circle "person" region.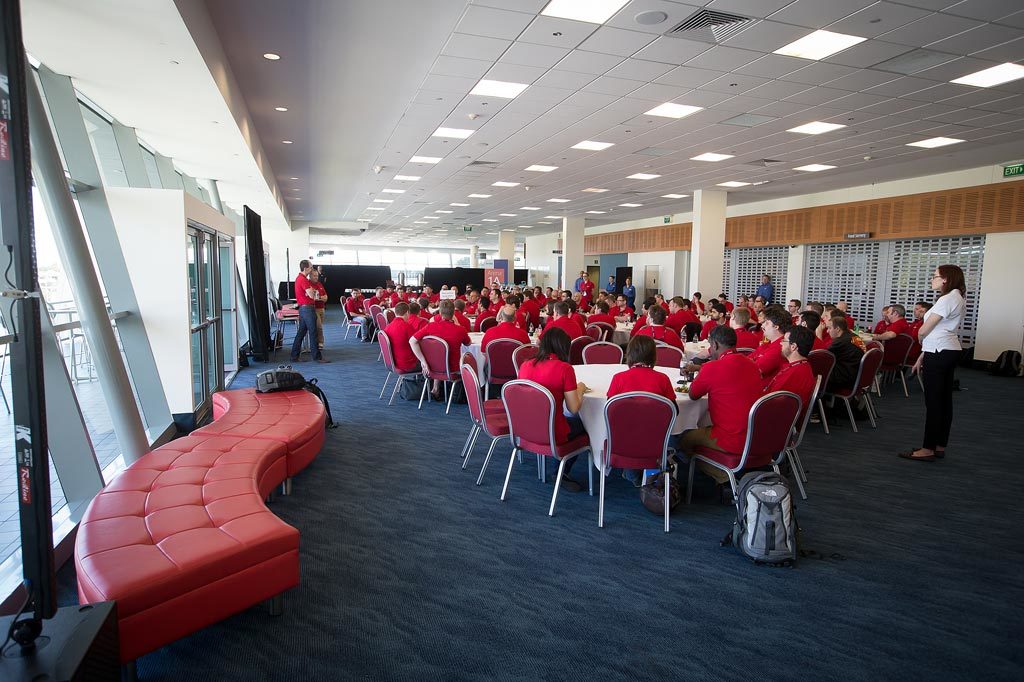
Region: 674,329,767,478.
